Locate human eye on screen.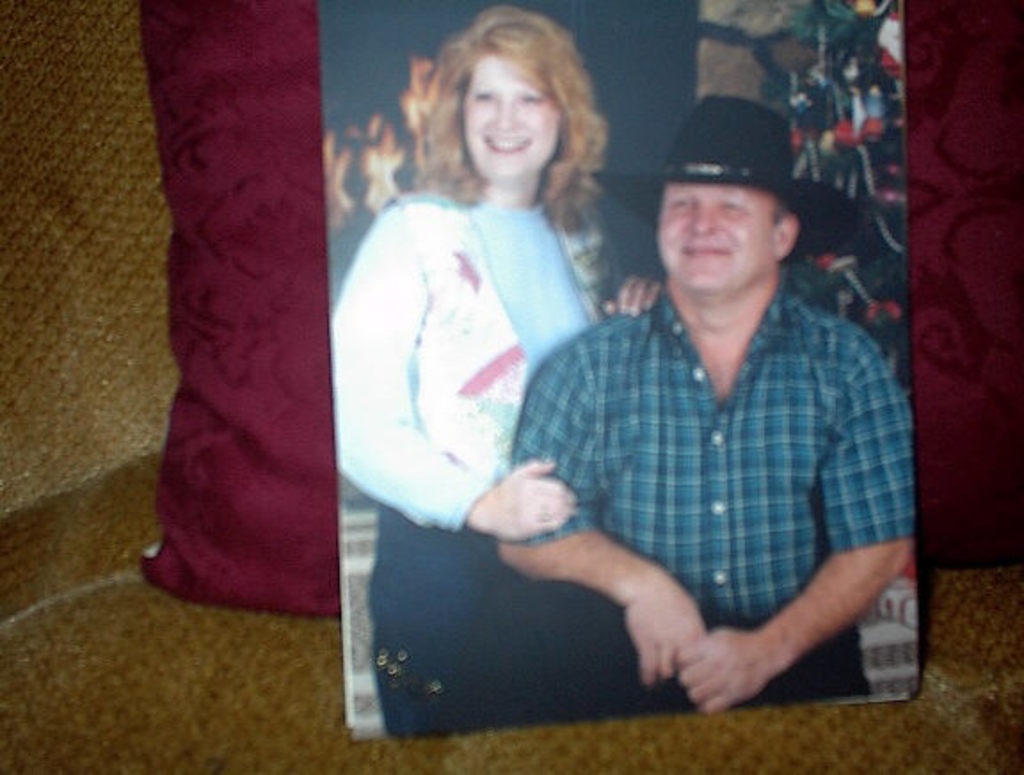
On screen at (514, 87, 548, 112).
